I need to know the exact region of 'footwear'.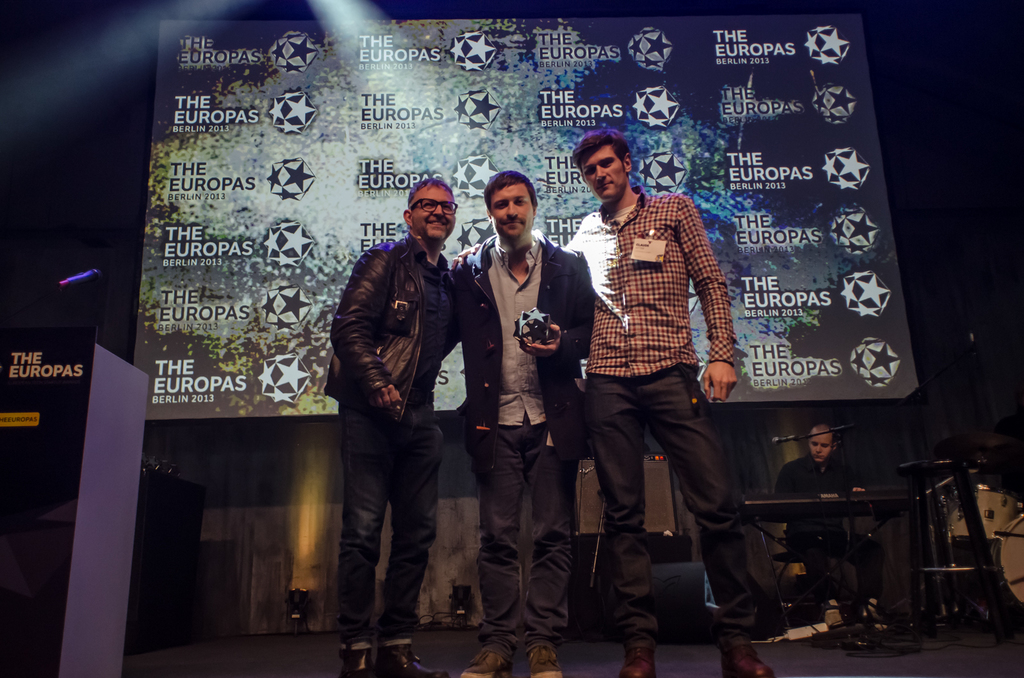
Region: 724,642,771,675.
